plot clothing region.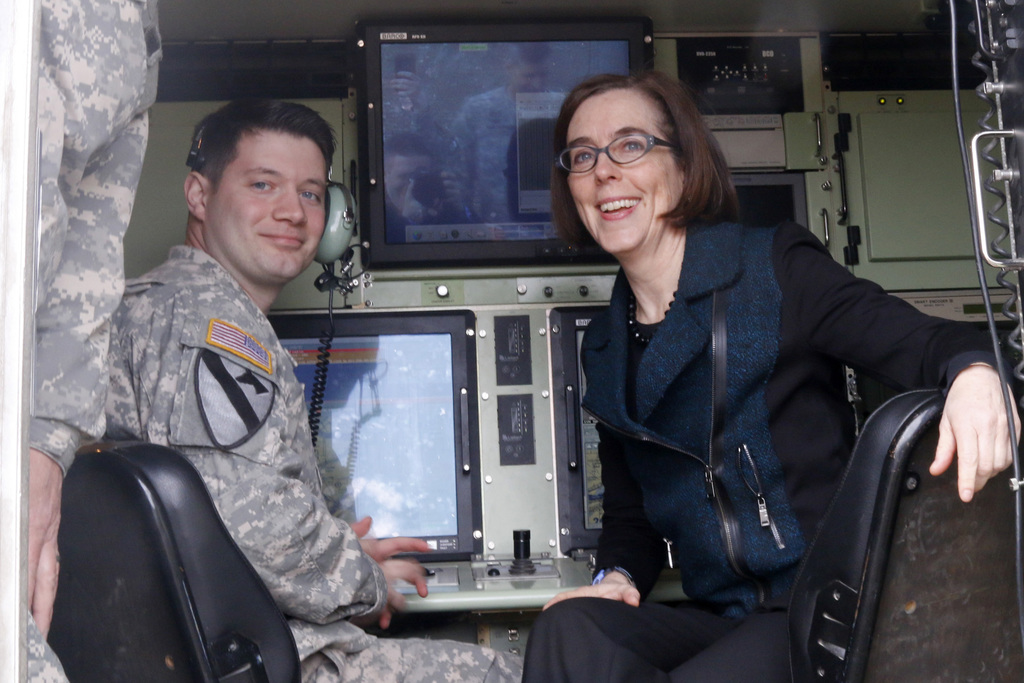
Plotted at box(103, 245, 527, 682).
